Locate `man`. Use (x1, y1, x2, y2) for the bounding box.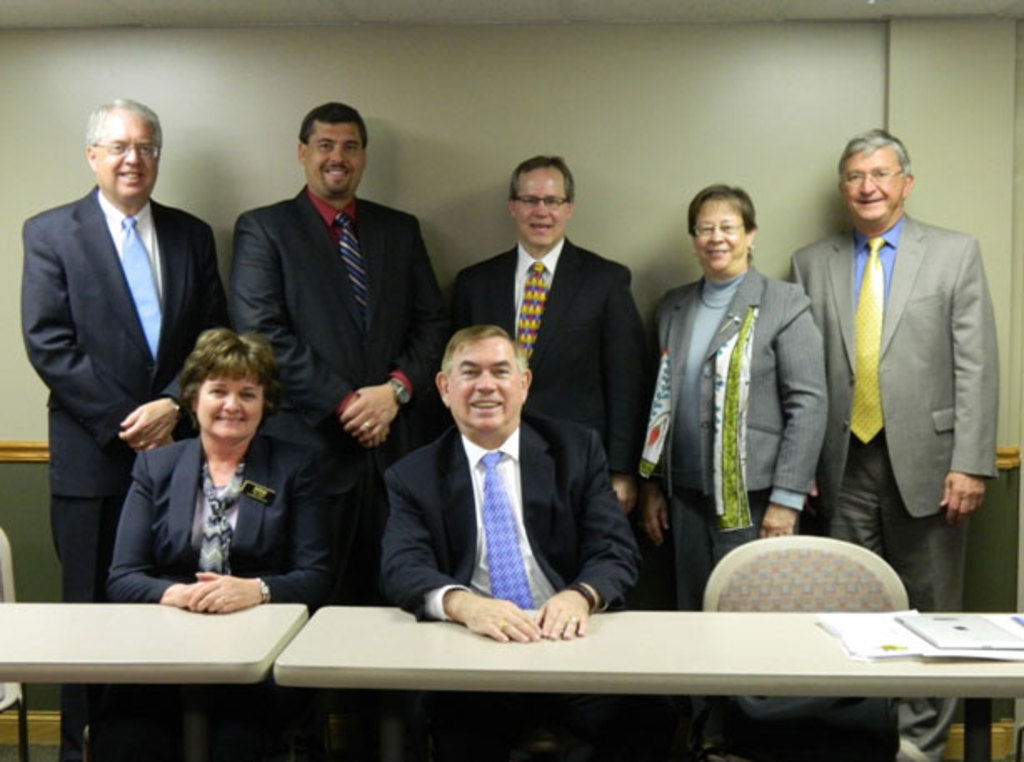
(786, 125, 997, 760).
